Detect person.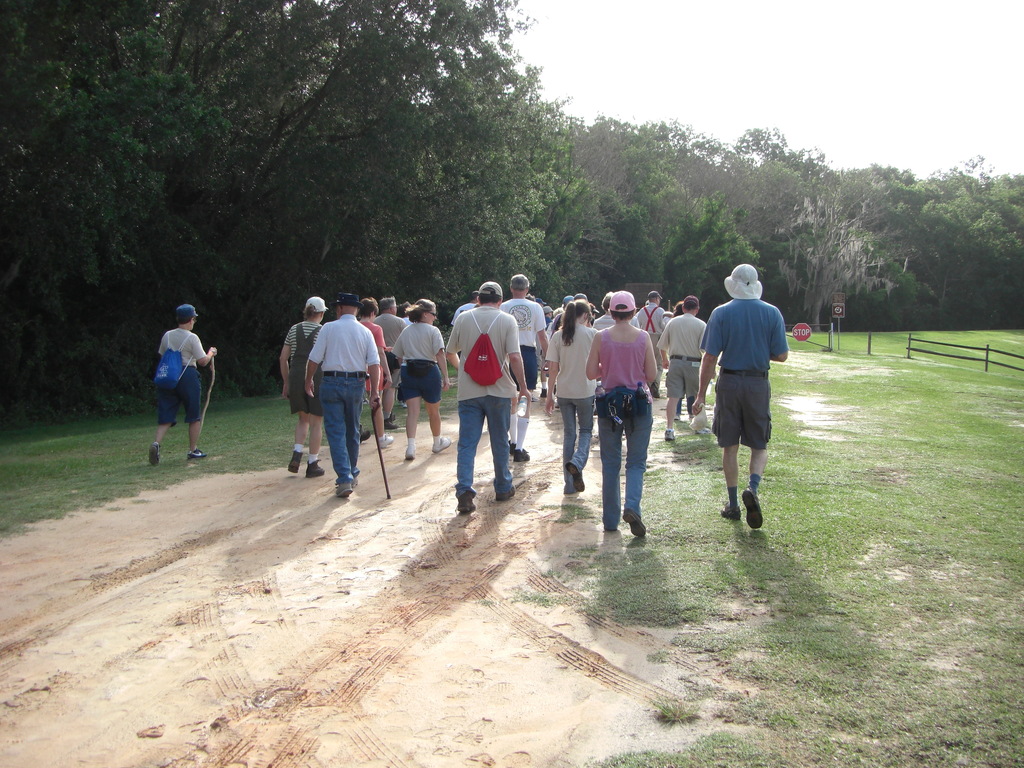
Detected at rect(141, 299, 223, 463).
